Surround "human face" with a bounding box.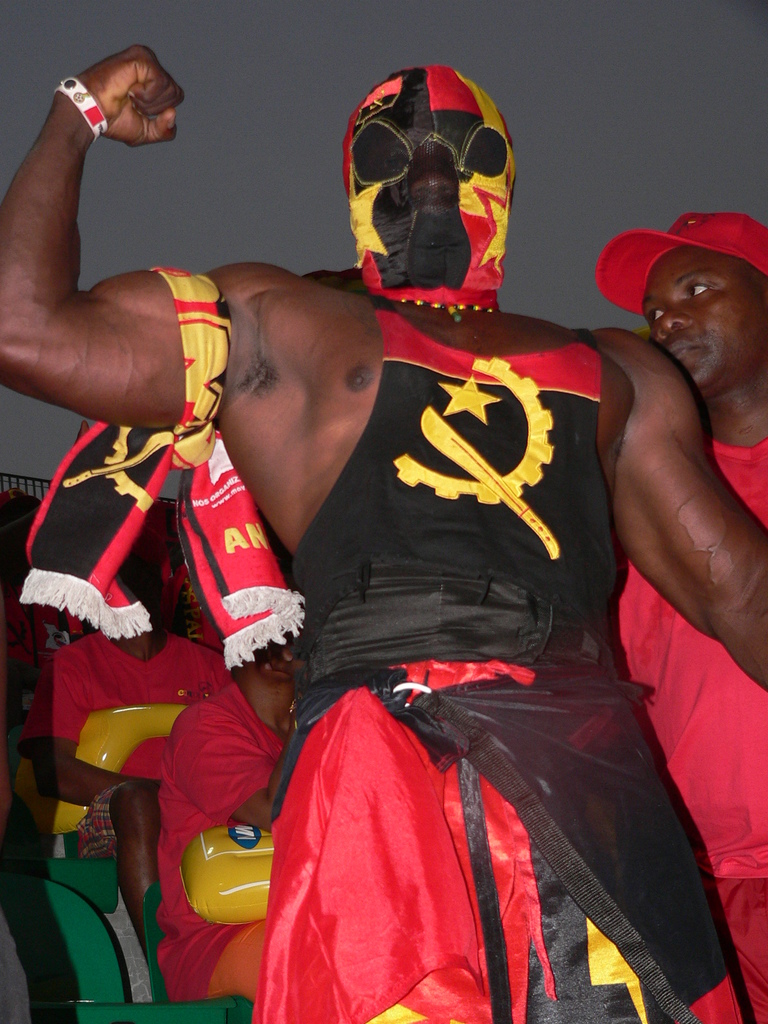
[643, 250, 767, 402].
